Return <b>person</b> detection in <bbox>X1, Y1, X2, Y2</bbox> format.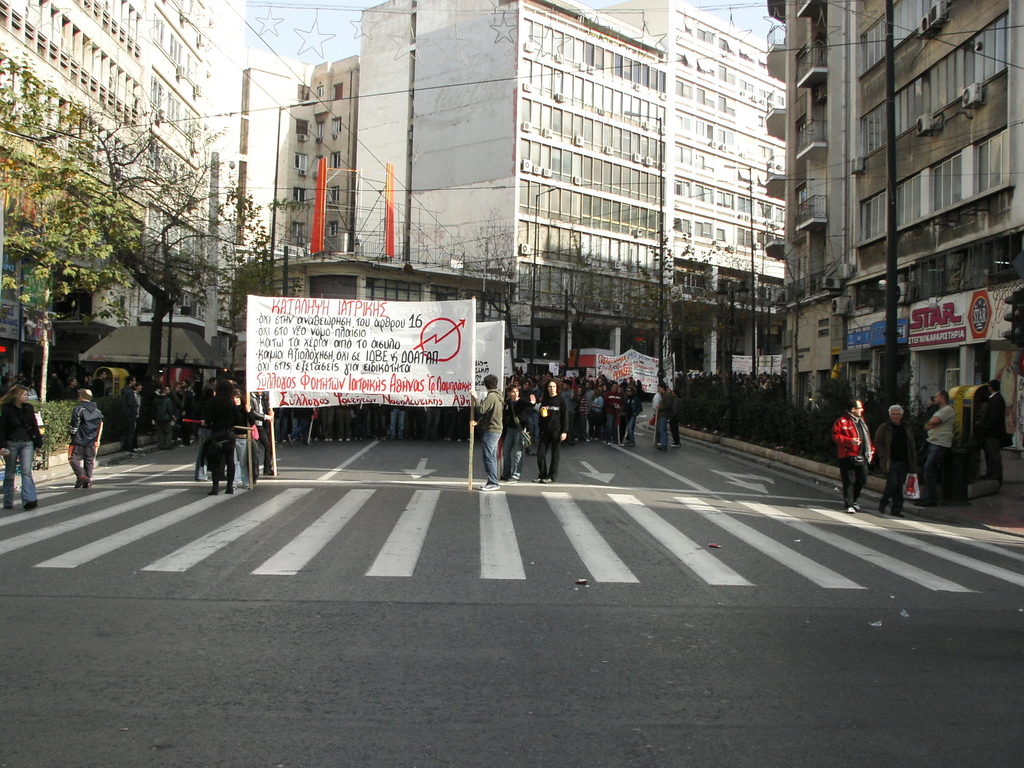
<bbox>47, 364, 60, 397</bbox>.
